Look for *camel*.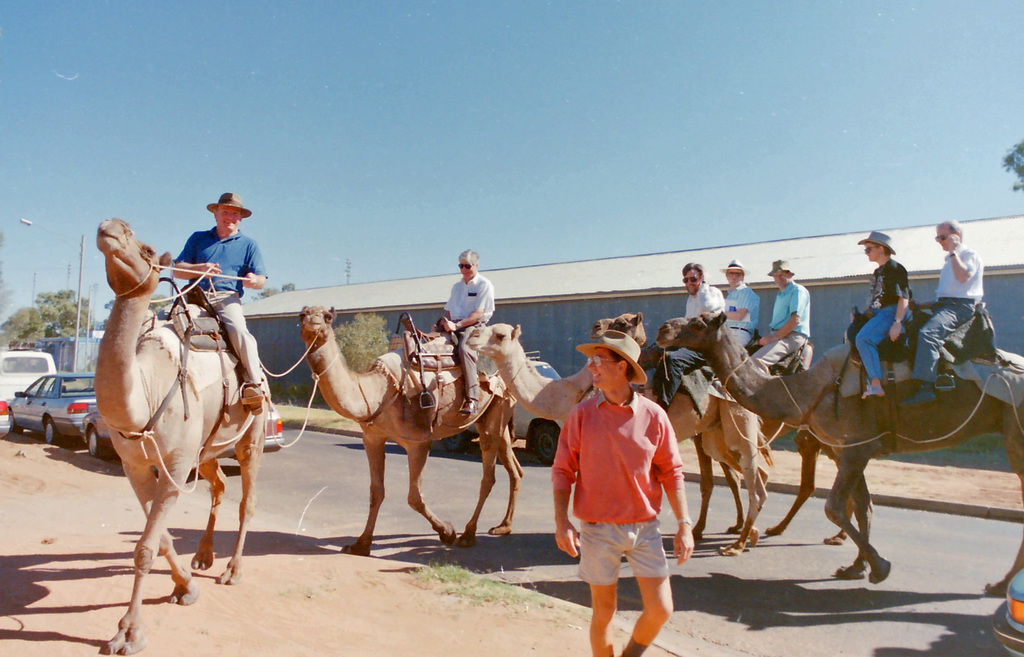
Found: bbox=[295, 304, 527, 554].
